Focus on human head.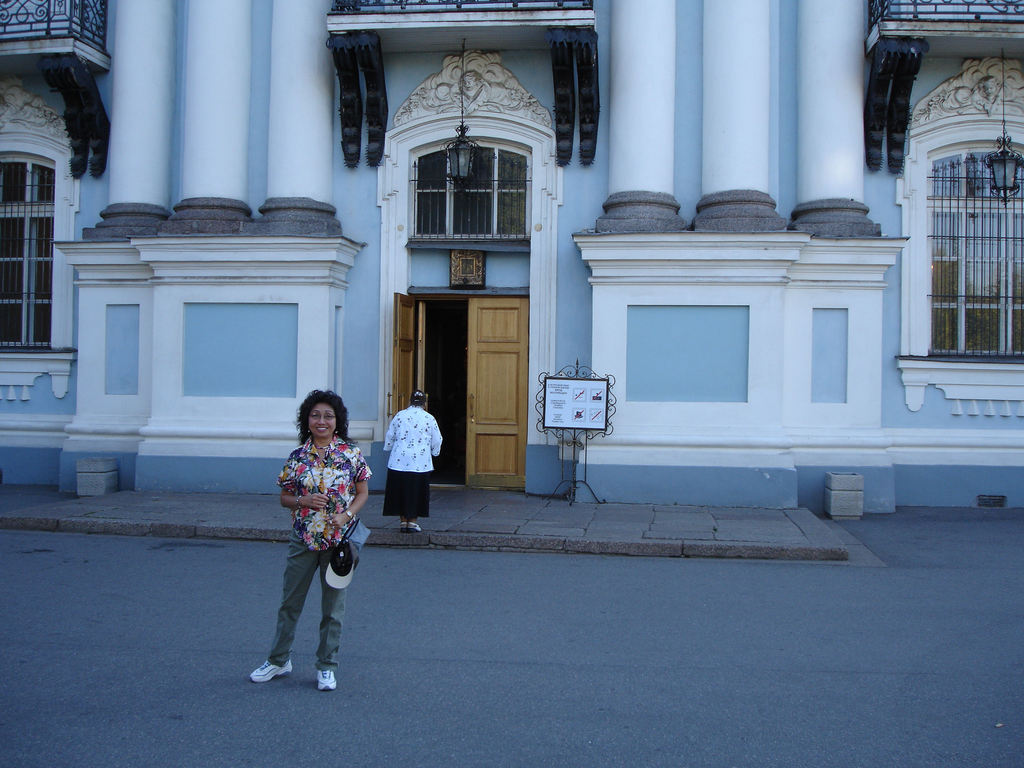
Focused at <box>304,393,358,444</box>.
